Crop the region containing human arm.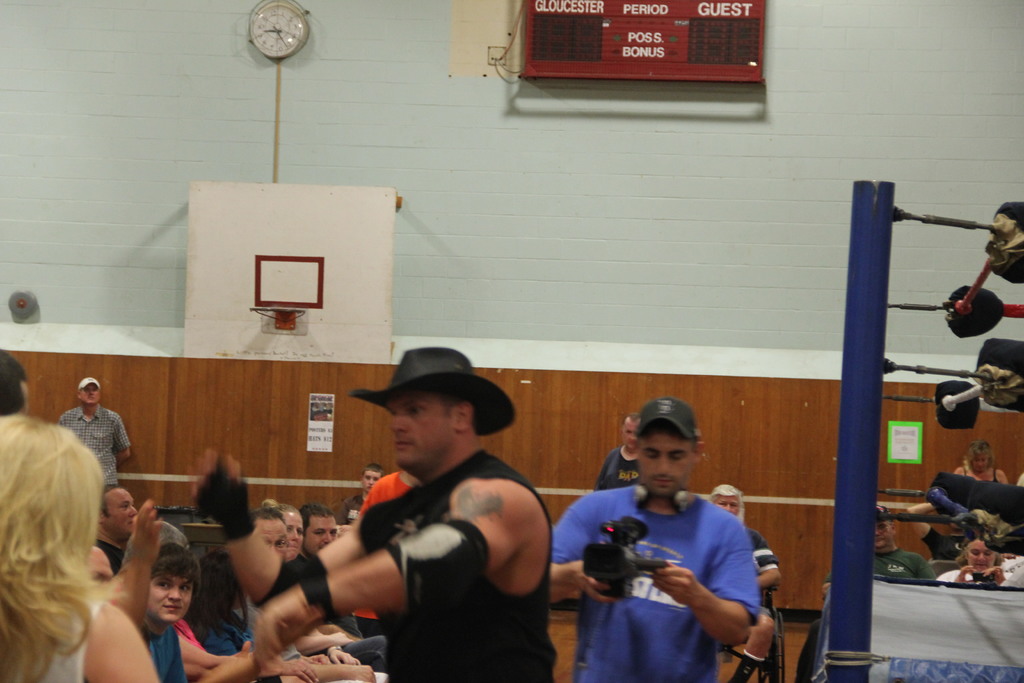
Crop region: [x1=980, y1=550, x2=1023, y2=592].
